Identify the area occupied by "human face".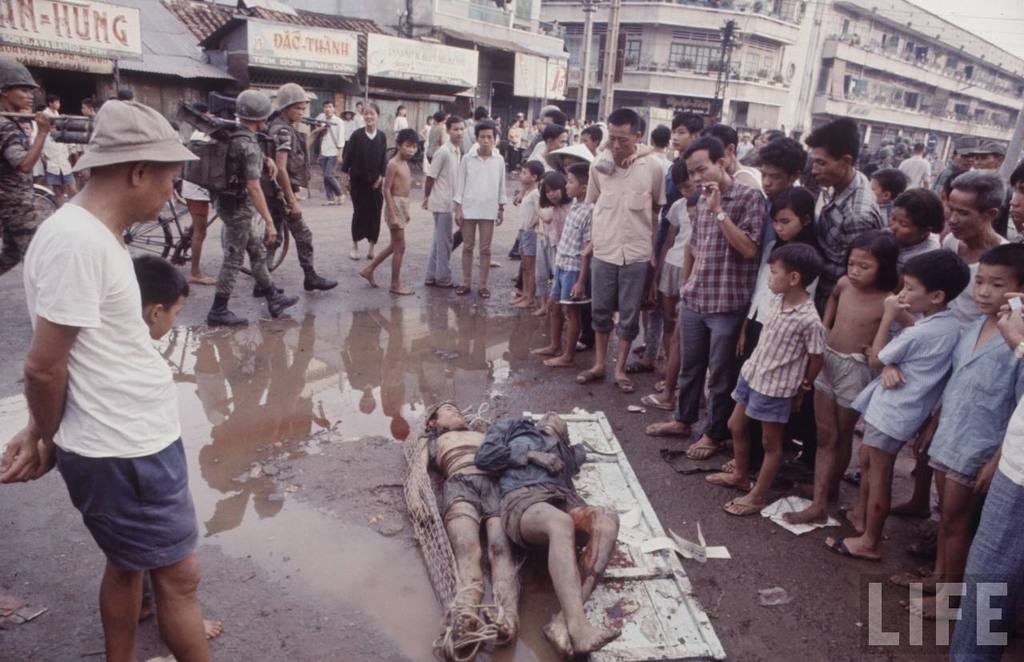
Area: box(361, 105, 377, 123).
